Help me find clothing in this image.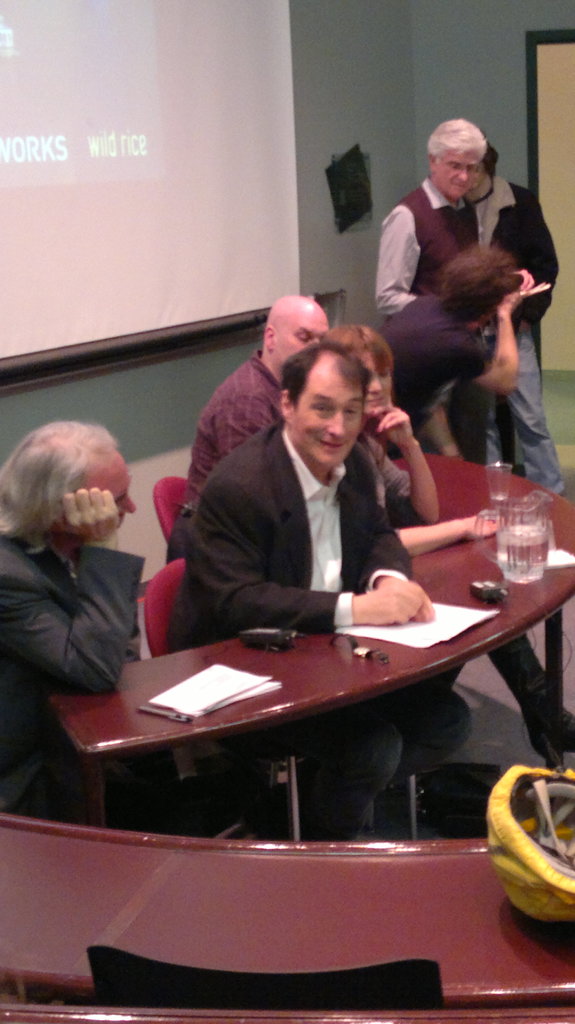
Found it: bbox(459, 173, 574, 500).
